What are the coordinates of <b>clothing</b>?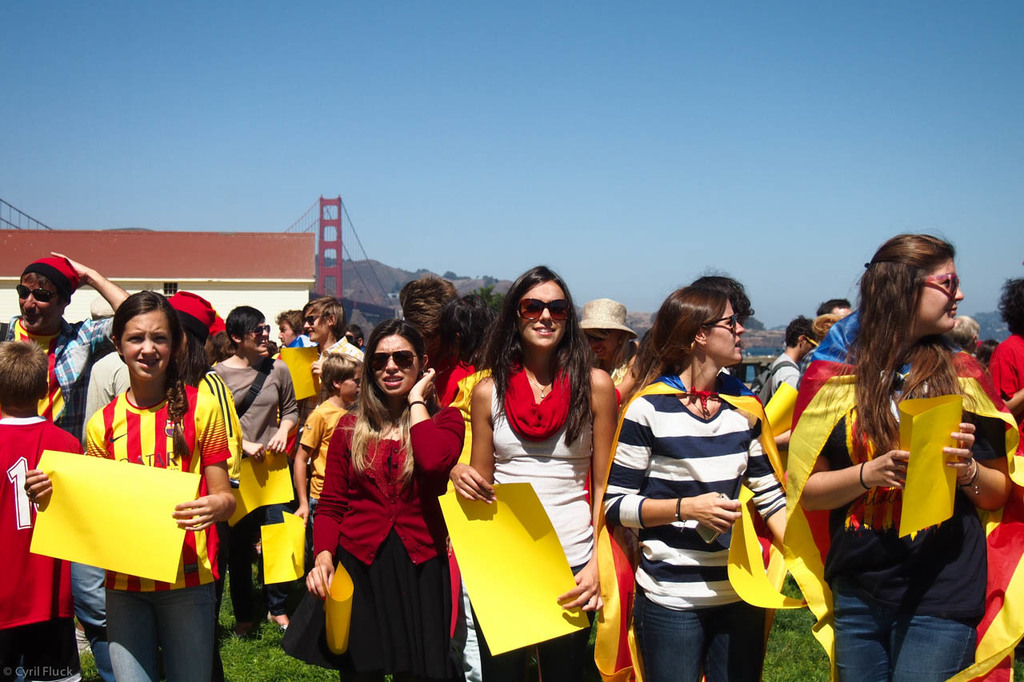
310:398:465:681.
